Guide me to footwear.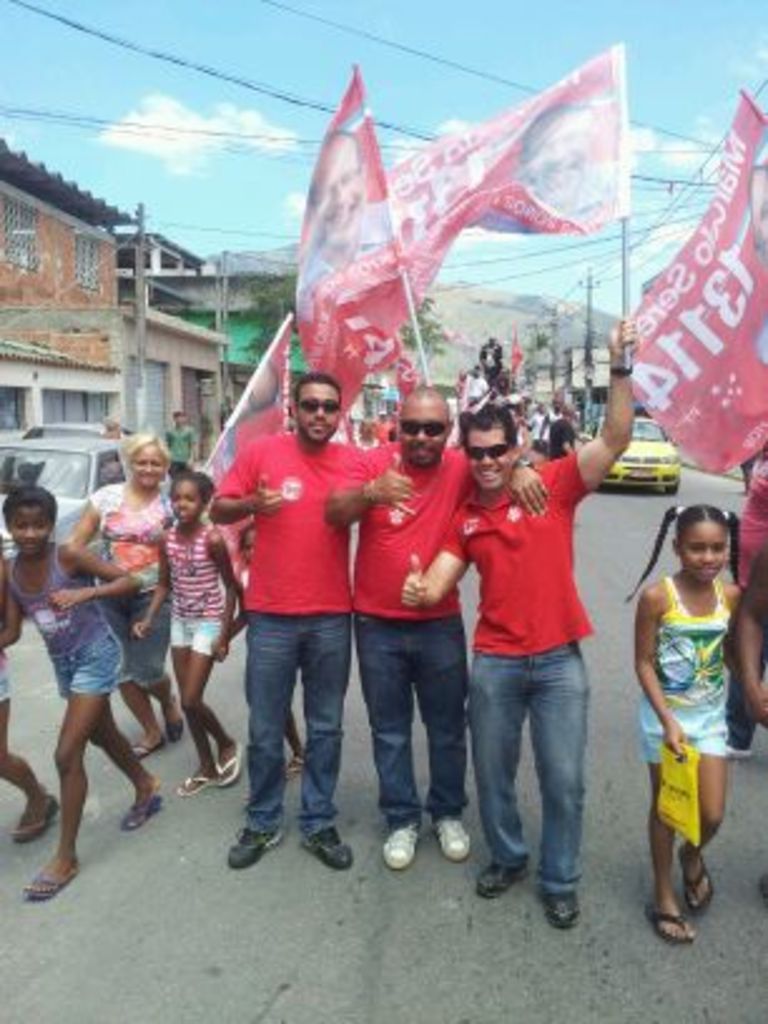
Guidance: crop(228, 826, 276, 863).
